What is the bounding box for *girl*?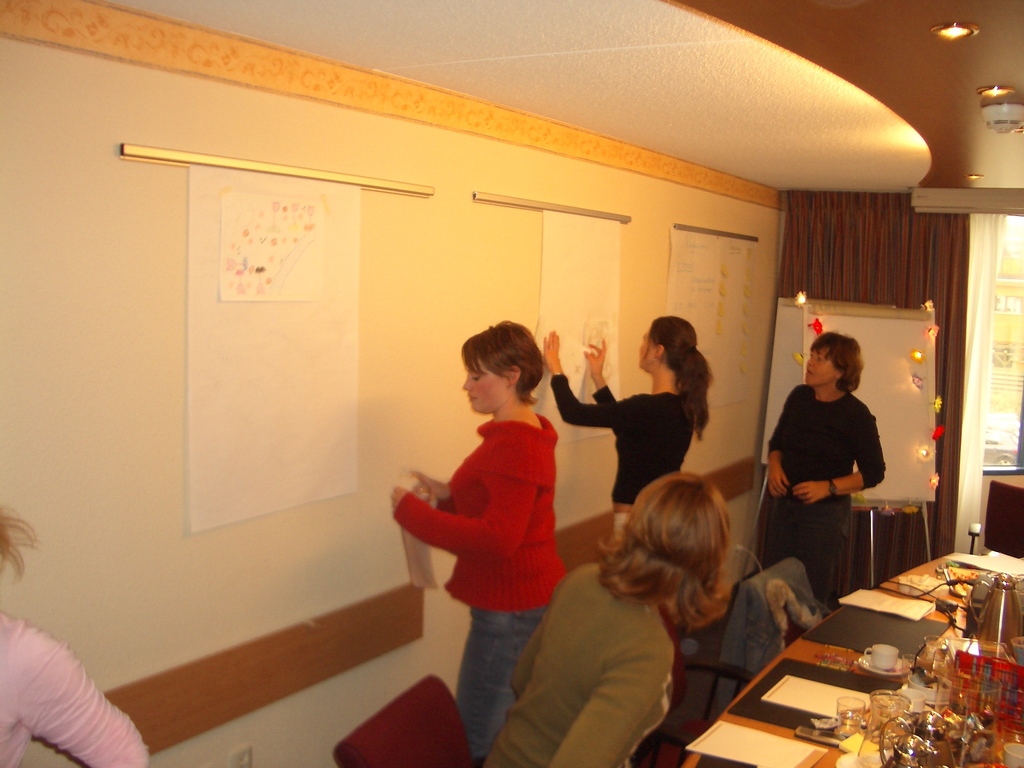
Rect(399, 318, 570, 766).
